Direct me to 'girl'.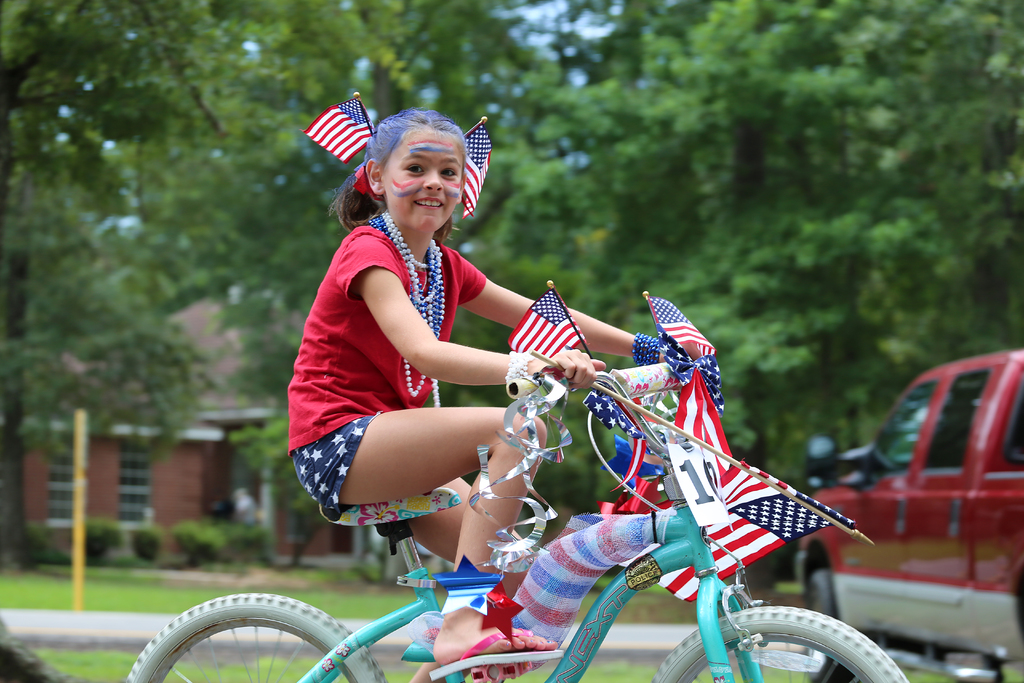
Direction: <bbox>279, 110, 678, 682</bbox>.
